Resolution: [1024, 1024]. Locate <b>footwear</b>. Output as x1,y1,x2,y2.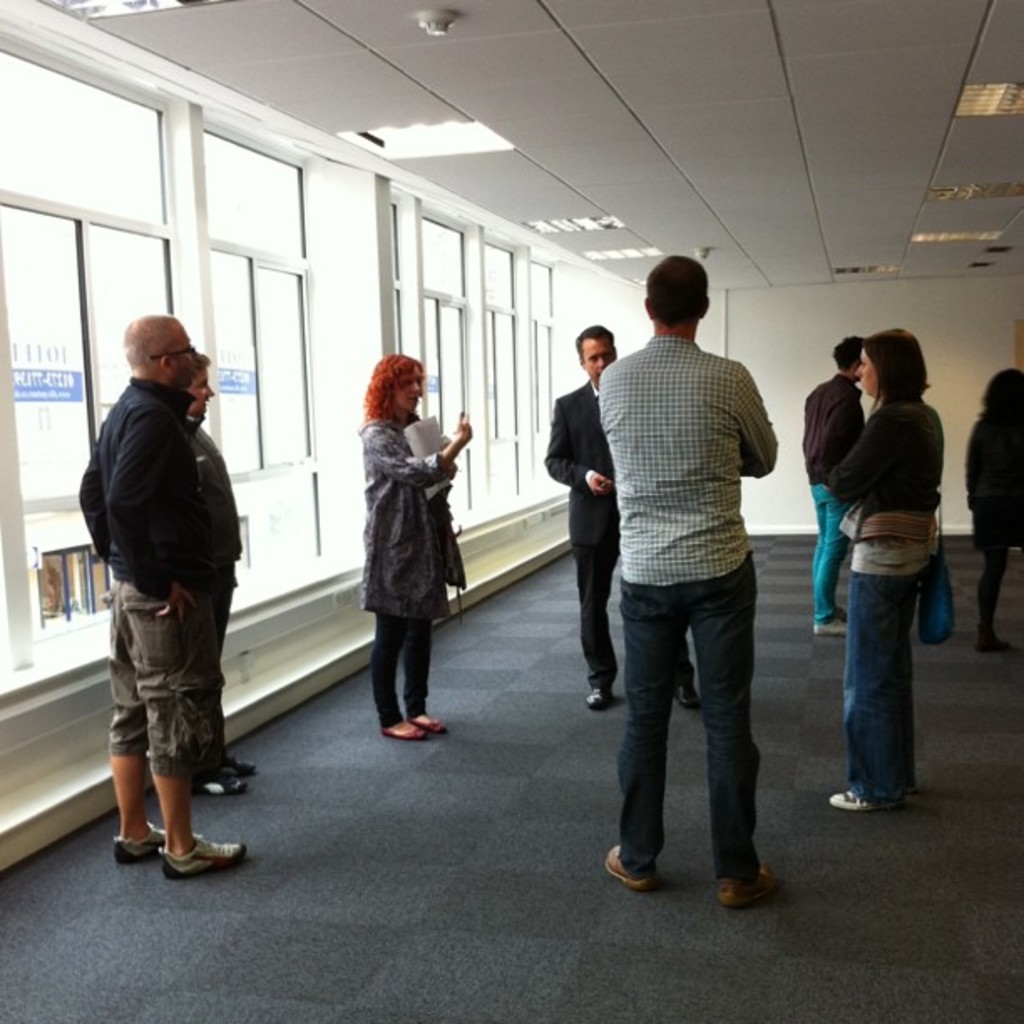
810,606,845,639.
